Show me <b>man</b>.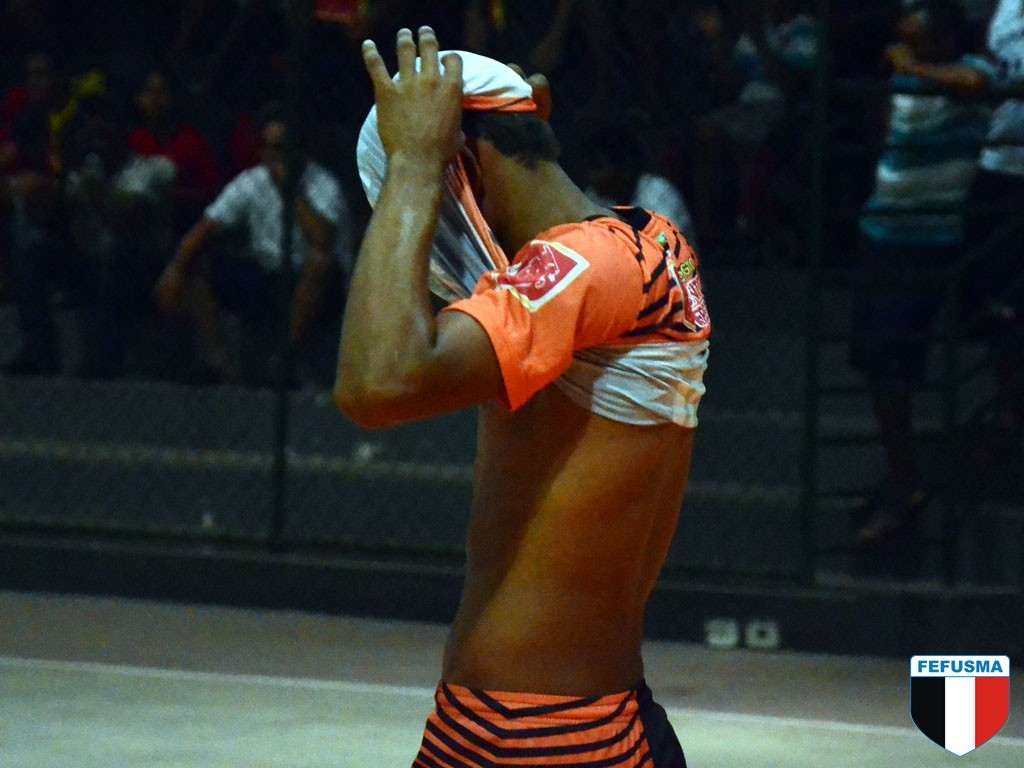
<b>man</b> is here: rect(154, 115, 353, 386).
